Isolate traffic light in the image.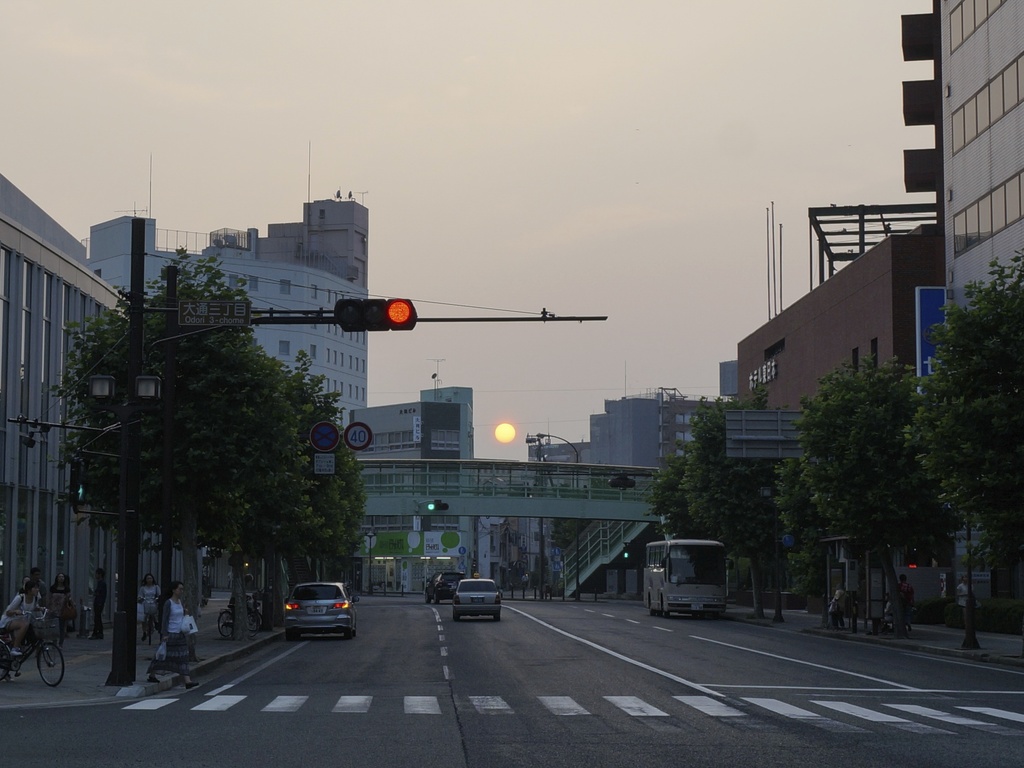
Isolated region: 427:502:449:511.
